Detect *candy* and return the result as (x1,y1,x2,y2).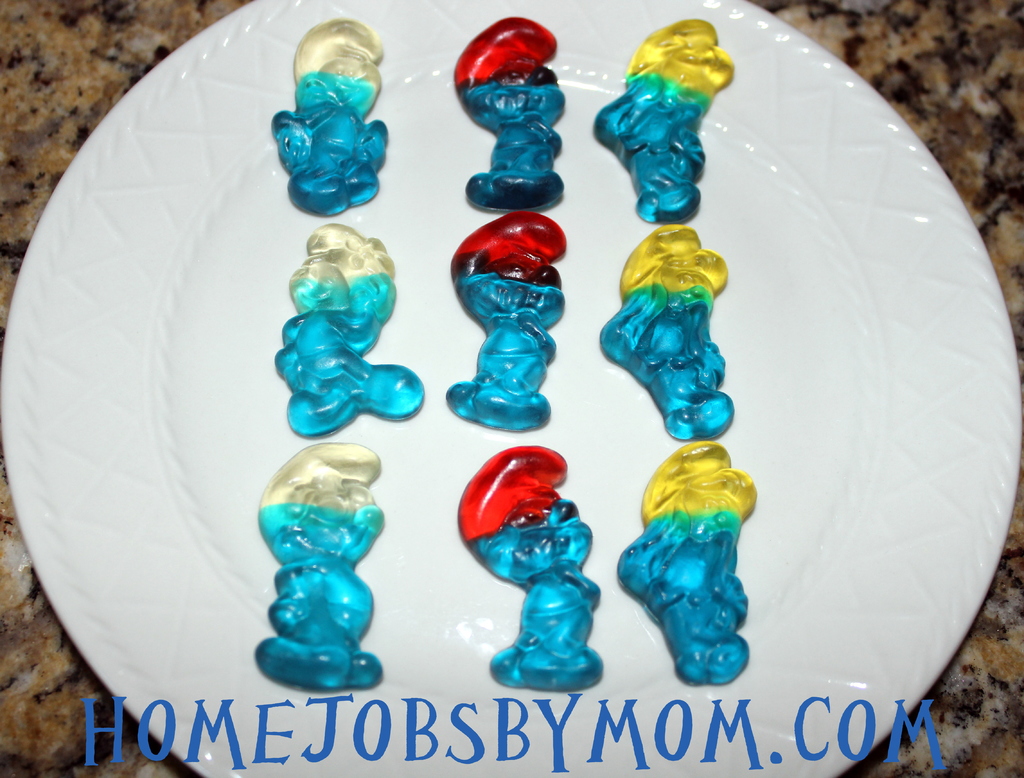
(456,444,609,692).
